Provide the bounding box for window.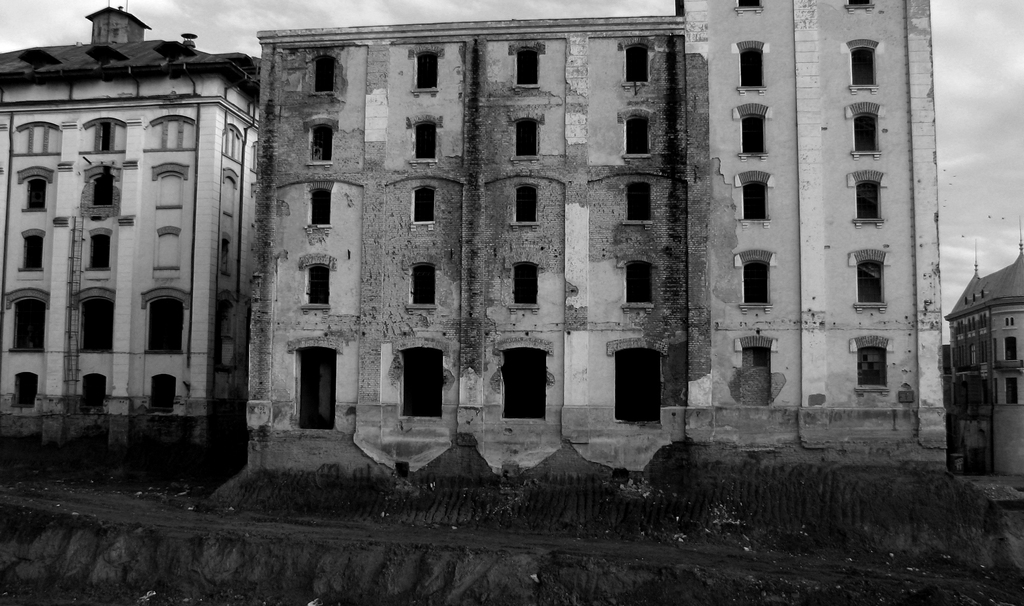
(x1=10, y1=371, x2=40, y2=406).
